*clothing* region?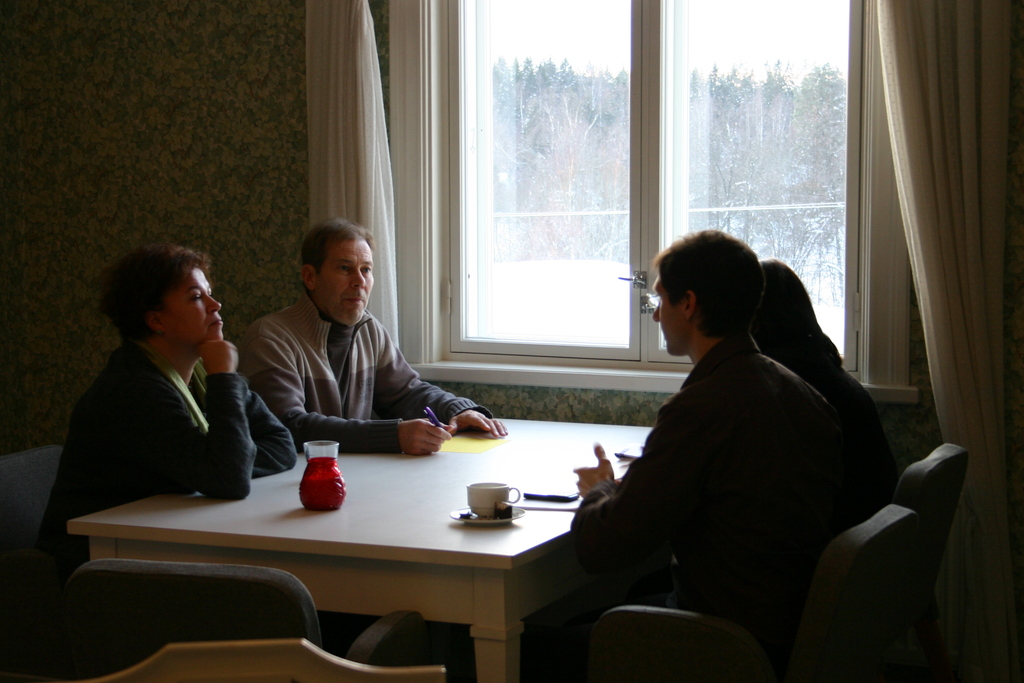
x1=227 y1=253 x2=479 y2=464
